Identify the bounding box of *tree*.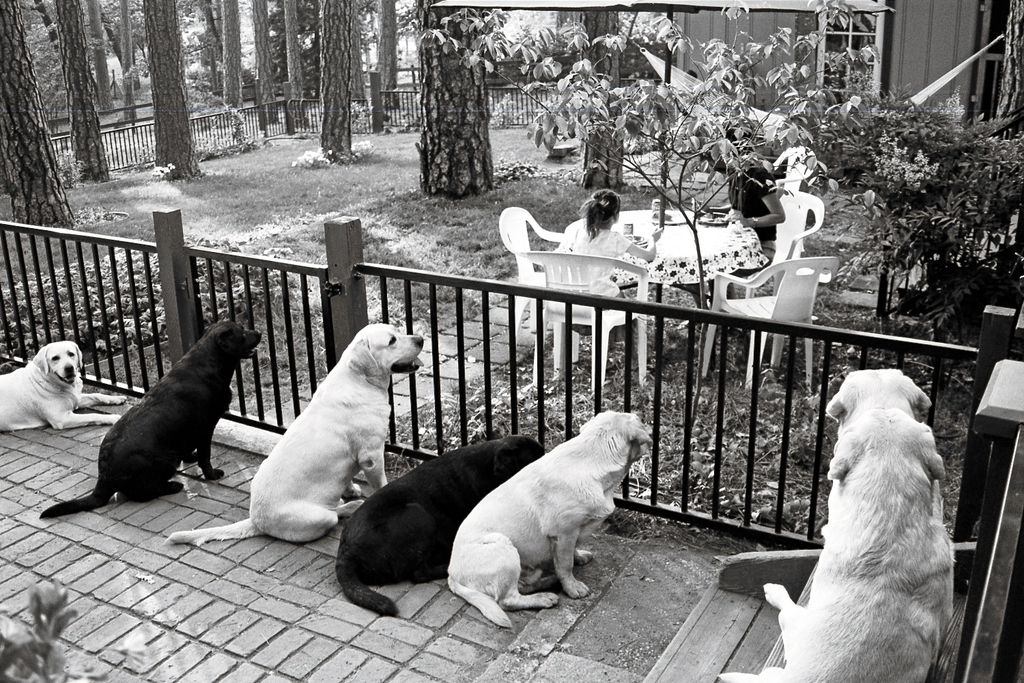
<bbox>431, 2, 870, 427</bbox>.
